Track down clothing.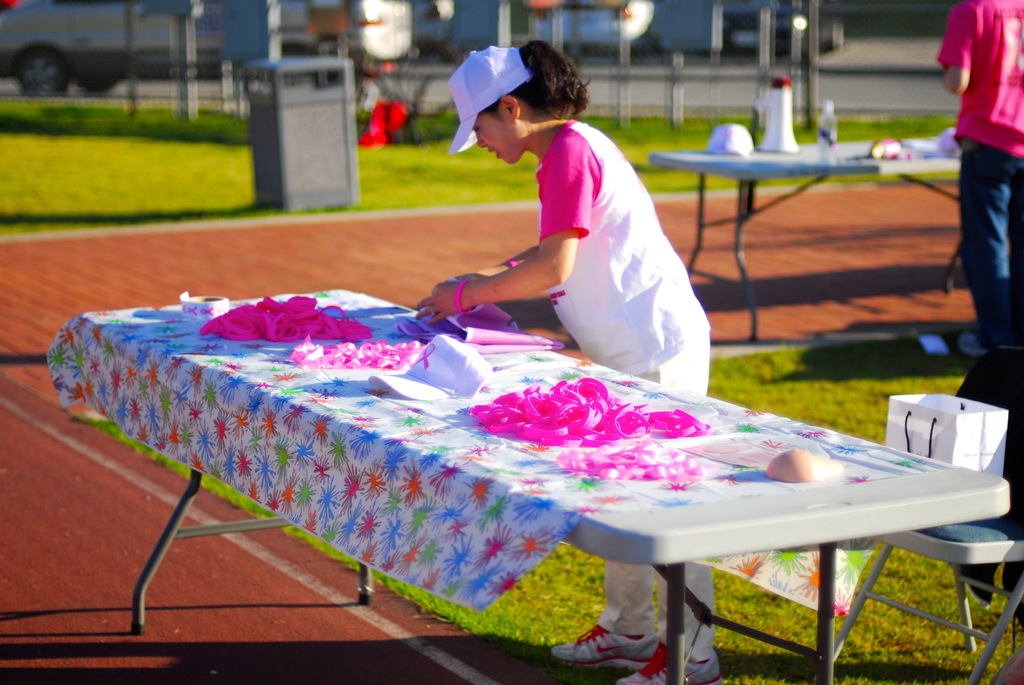
Tracked to (left=446, top=72, right=699, bottom=370).
